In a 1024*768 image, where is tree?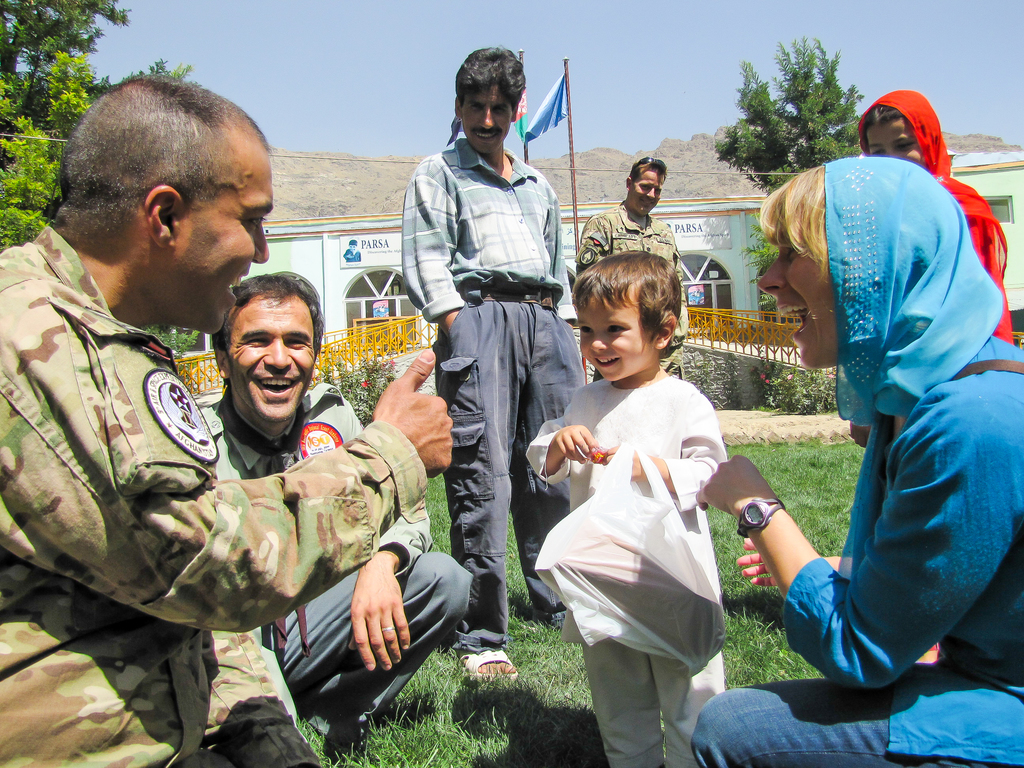
726:45:882:170.
